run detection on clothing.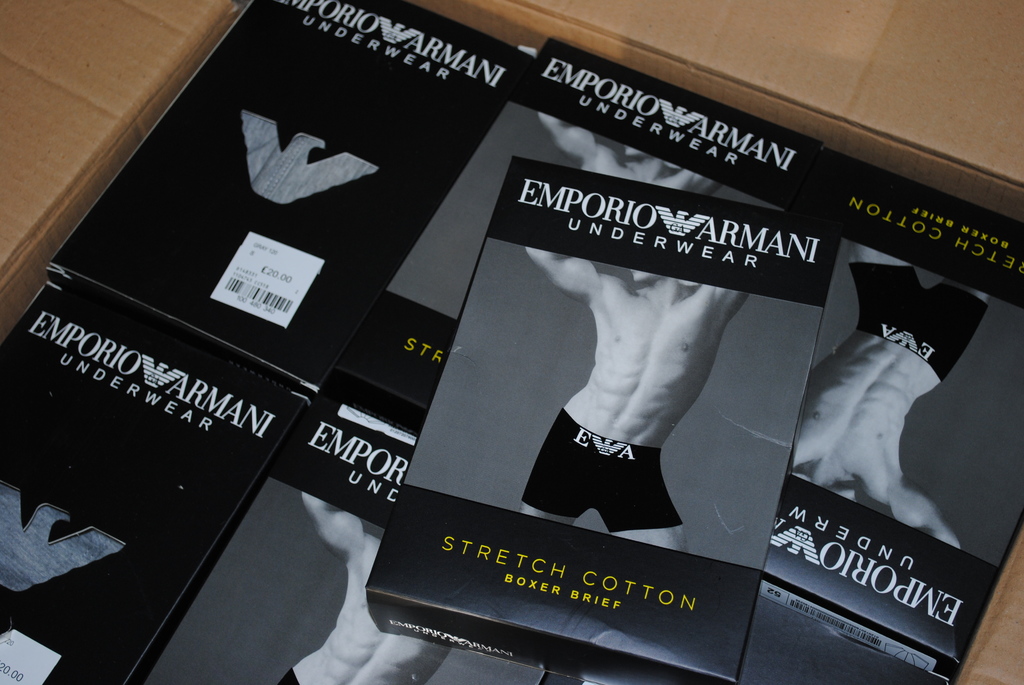
Result: (left=277, top=663, right=300, bottom=684).
